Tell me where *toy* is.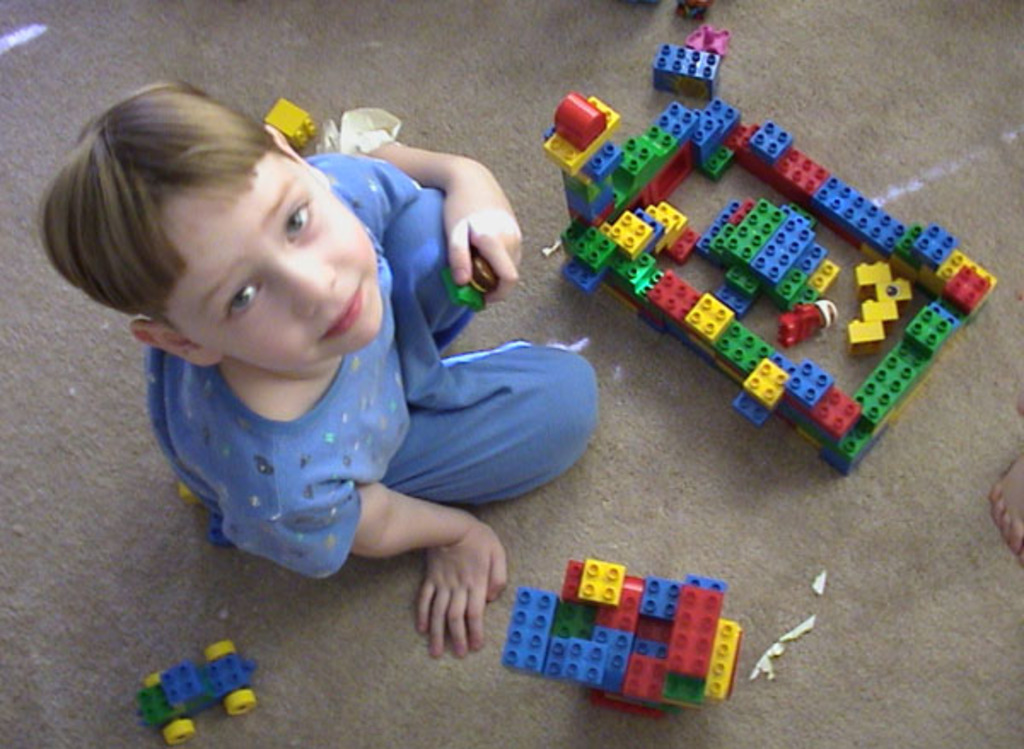
*toy* is at crop(678, 0, 710, 22).
